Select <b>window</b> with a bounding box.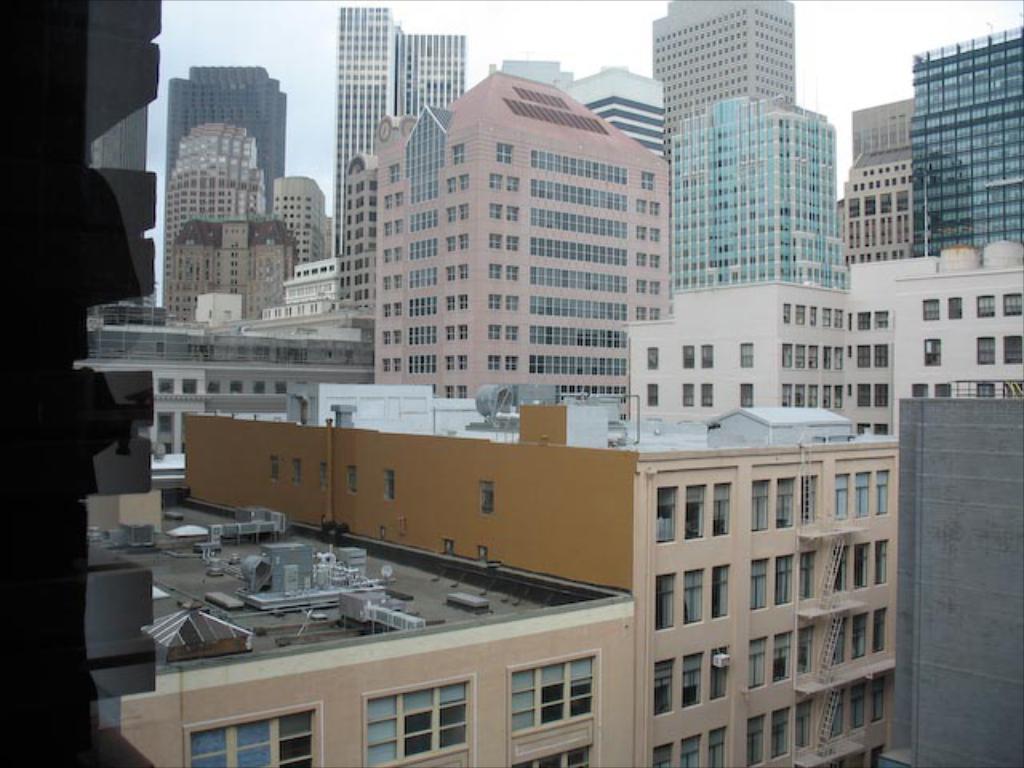
region(714, 570, 731, 618).
